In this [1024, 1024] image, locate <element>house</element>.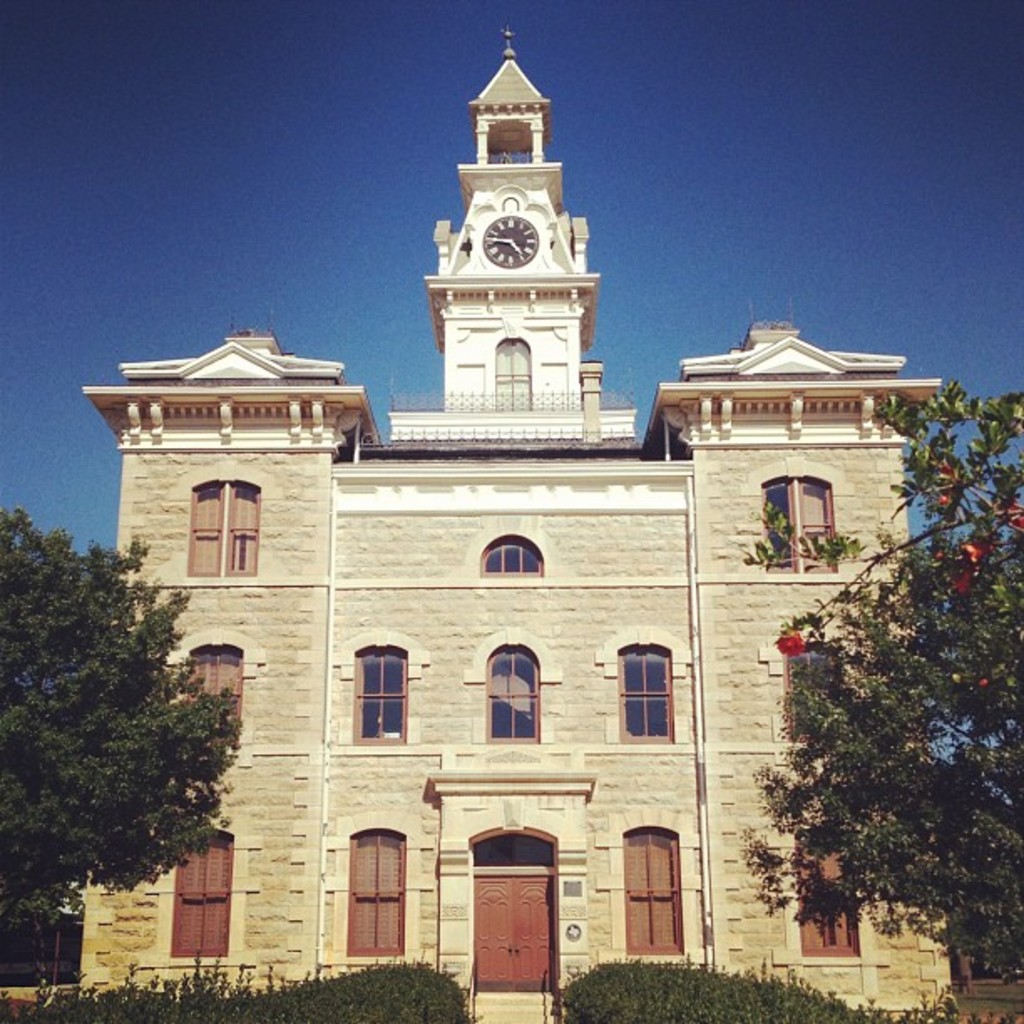
Bounding box: (left=75, top=23, right=955, bottom=1017).
